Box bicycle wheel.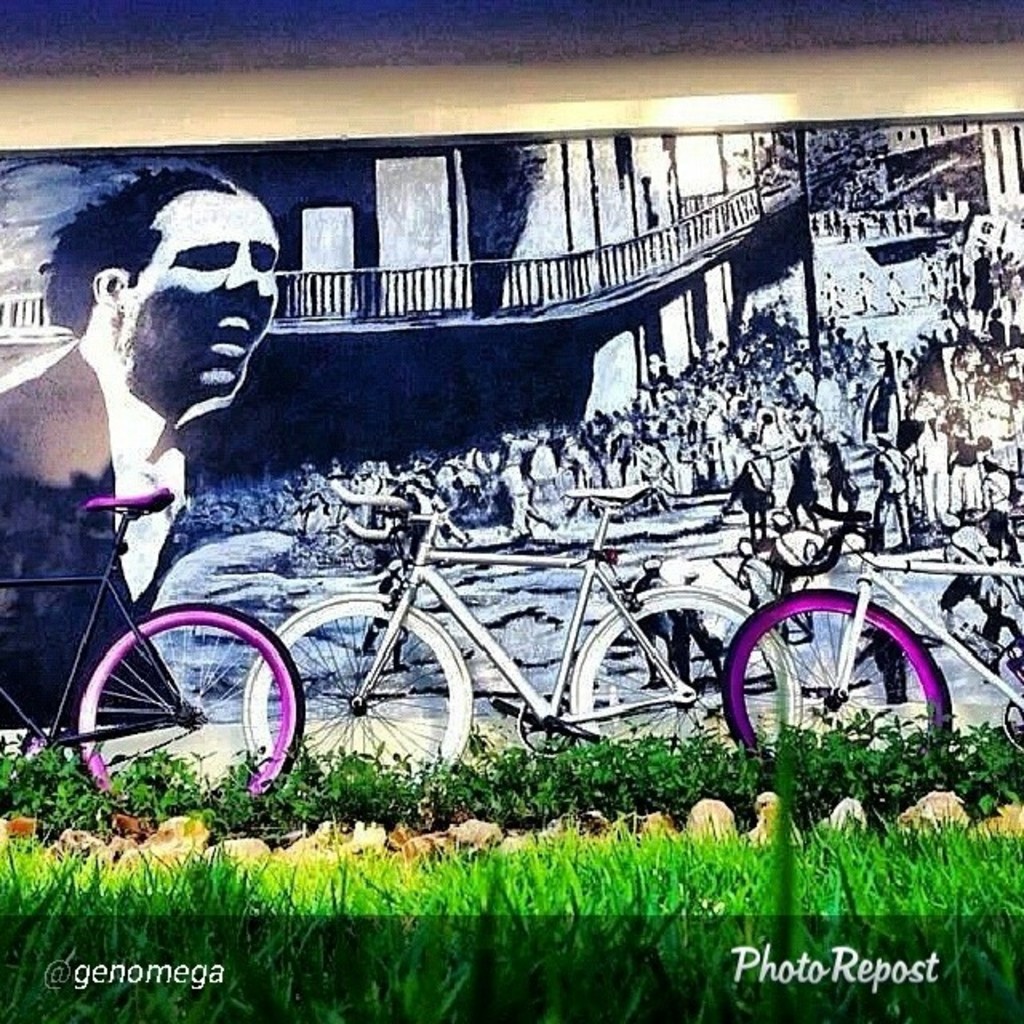
left=61, top=605, right=296, bottom=784.
